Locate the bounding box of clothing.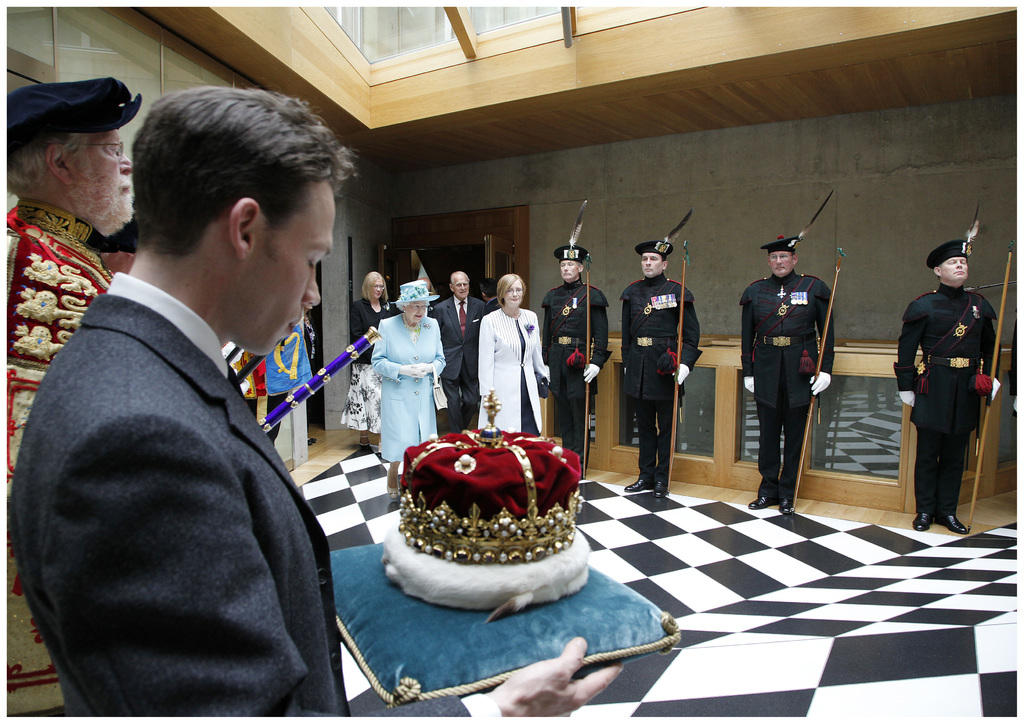
Bounding box: [x1=265, y1=316, x2=314, y2=467].
